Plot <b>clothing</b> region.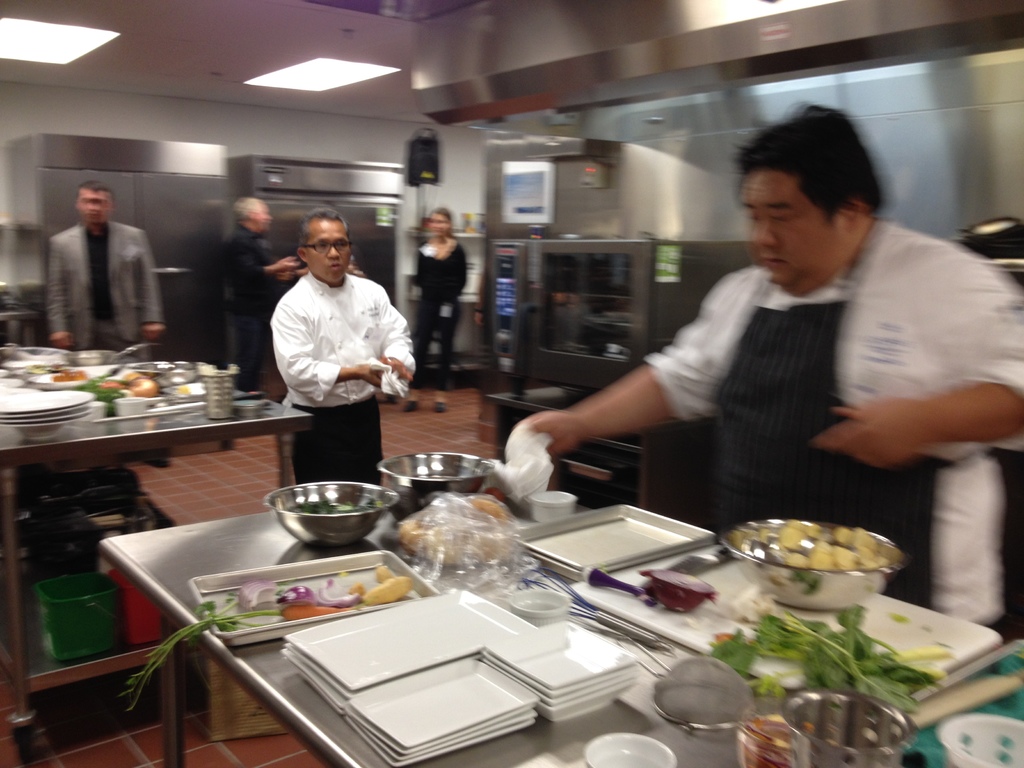
Plotted at [277,269,416,509].
